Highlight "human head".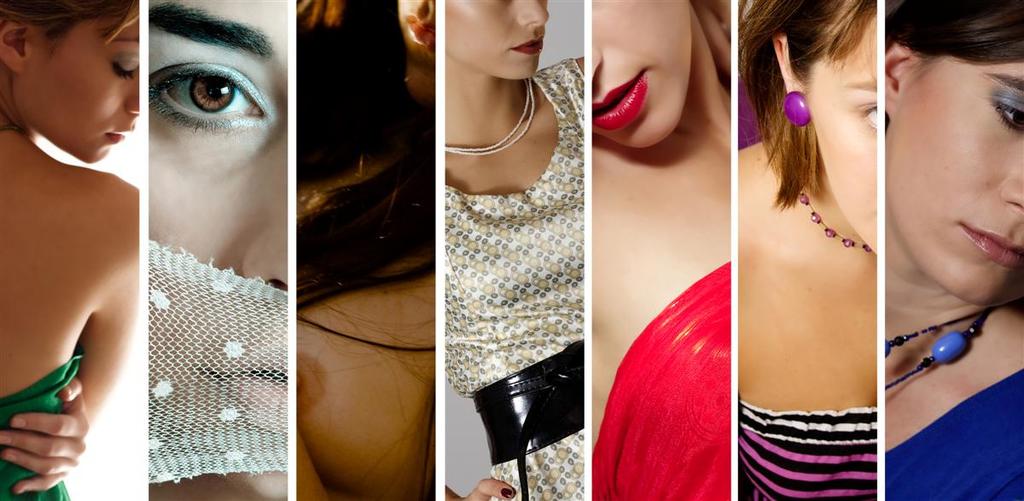
Highlighted region: locate(147, 0, 292, 500).
